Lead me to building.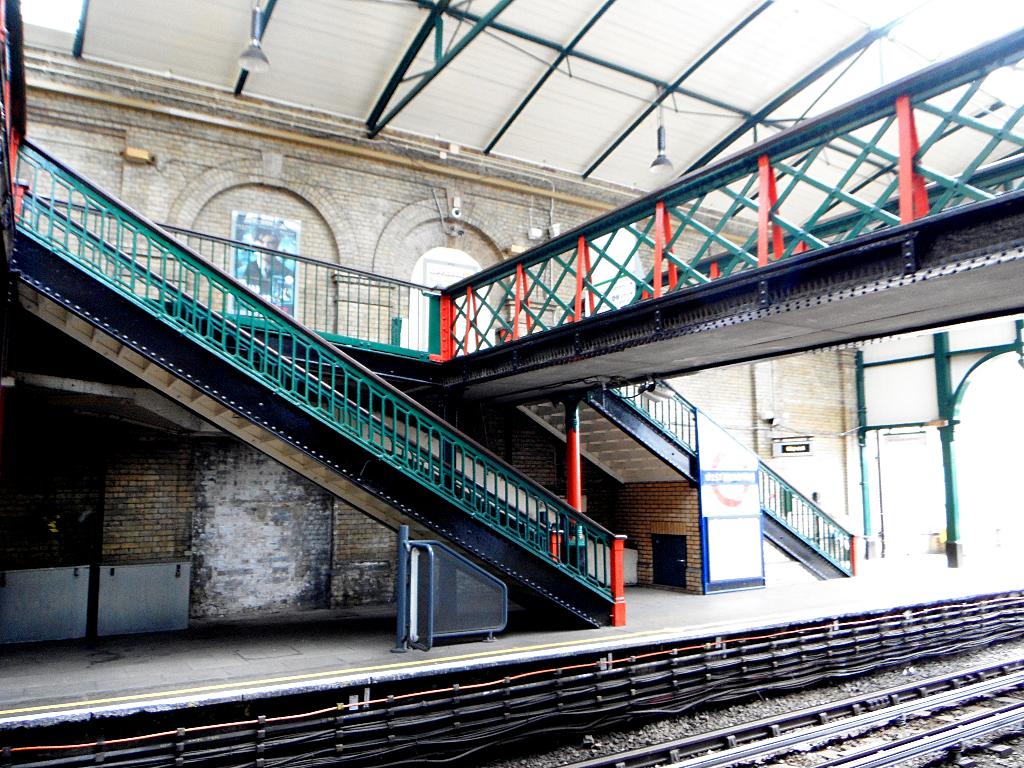
Lead to Rect(0, 6, 1023, 760).
